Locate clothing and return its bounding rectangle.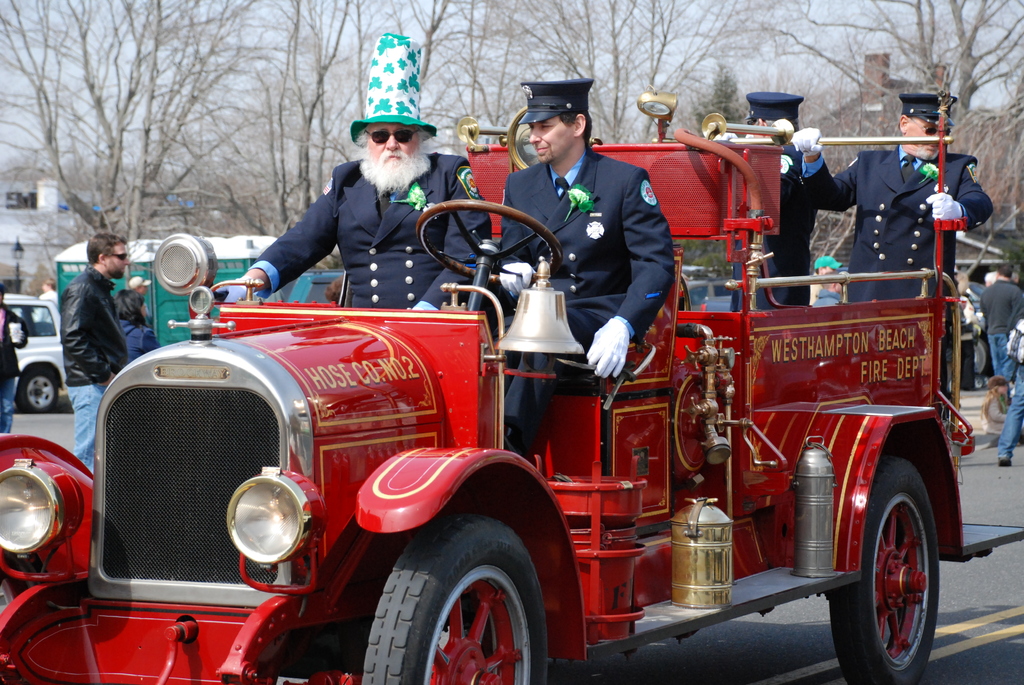
crop(750, 141, 825, 306).
